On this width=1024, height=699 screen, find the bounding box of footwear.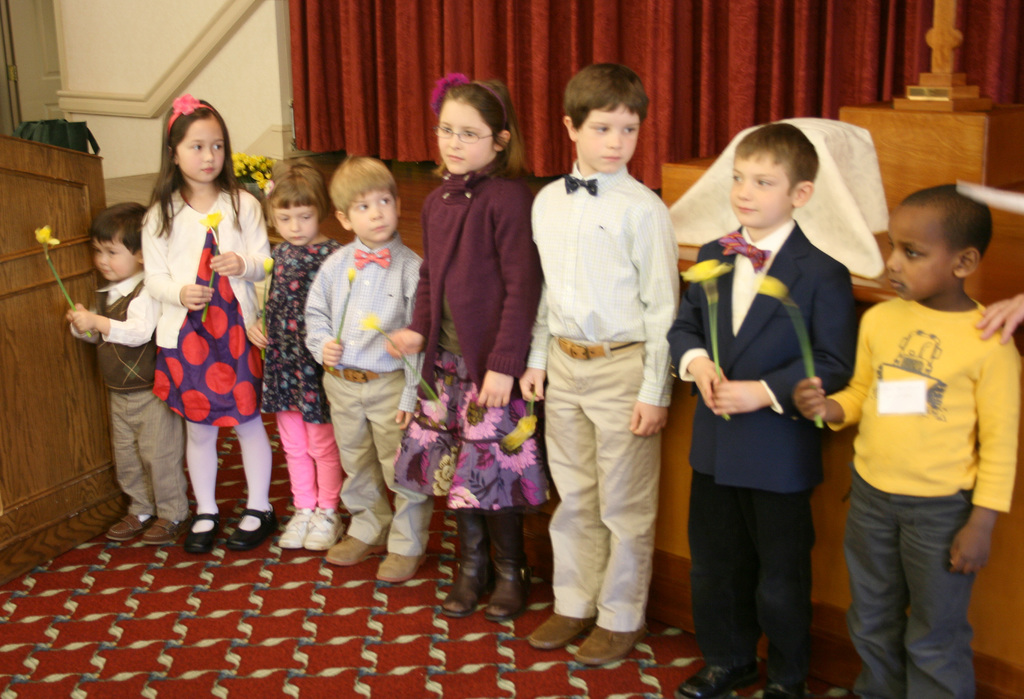
Bounding box: (x1=674, y1=659, x2=762, y2=698).
